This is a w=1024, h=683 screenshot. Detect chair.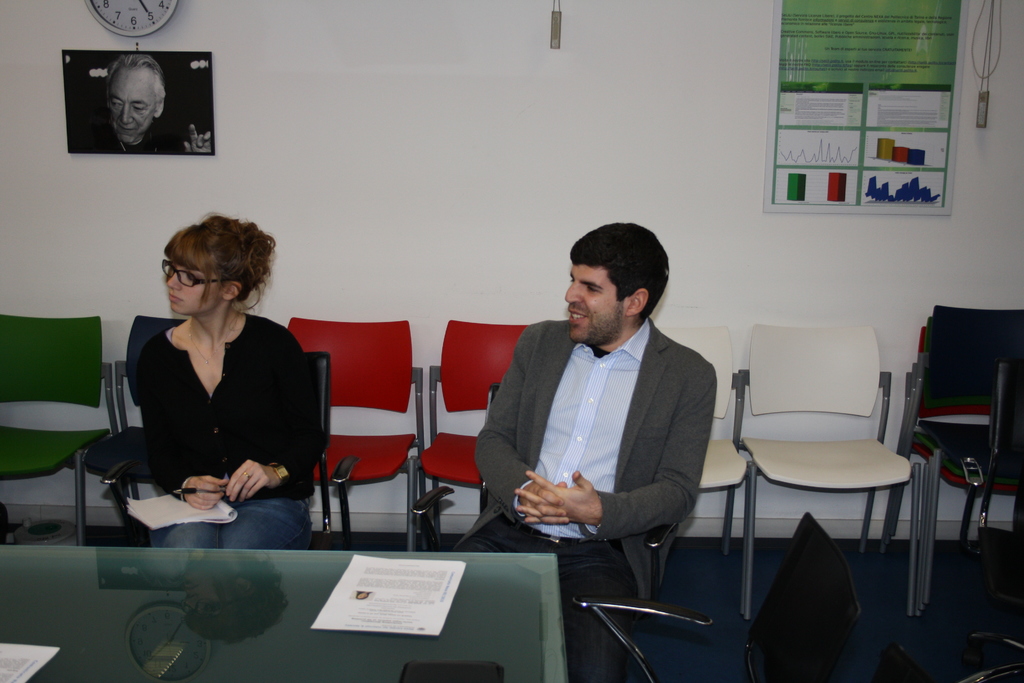
<bbox>572, 511, 862, 682</bbox>.
